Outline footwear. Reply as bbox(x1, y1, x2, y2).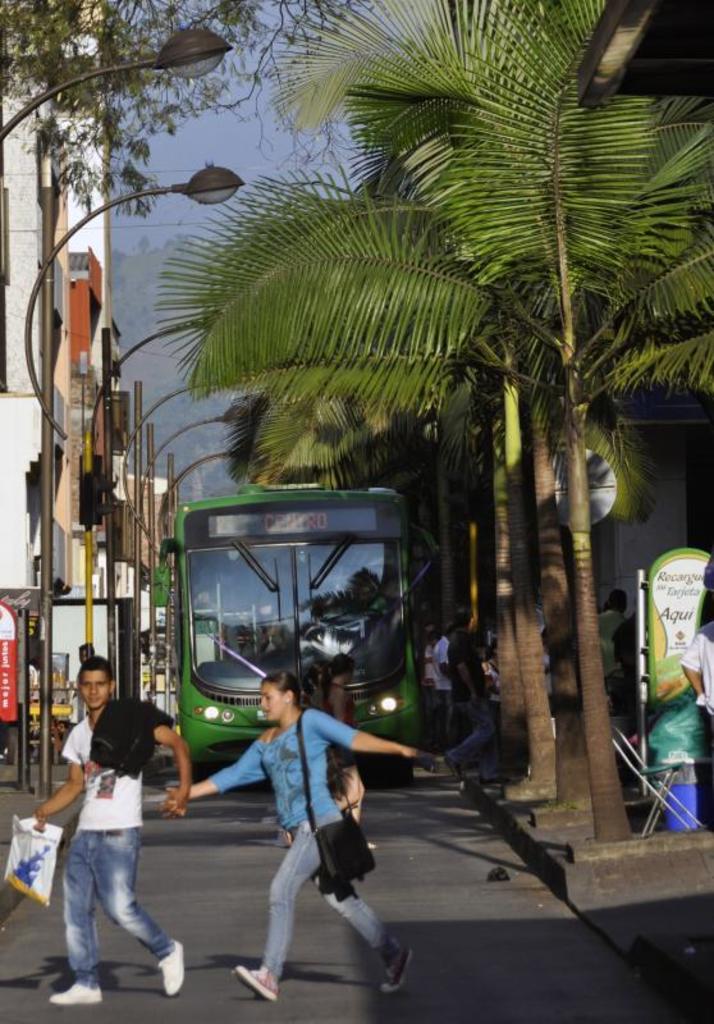
bbox(230, 961, 288, 1004).
